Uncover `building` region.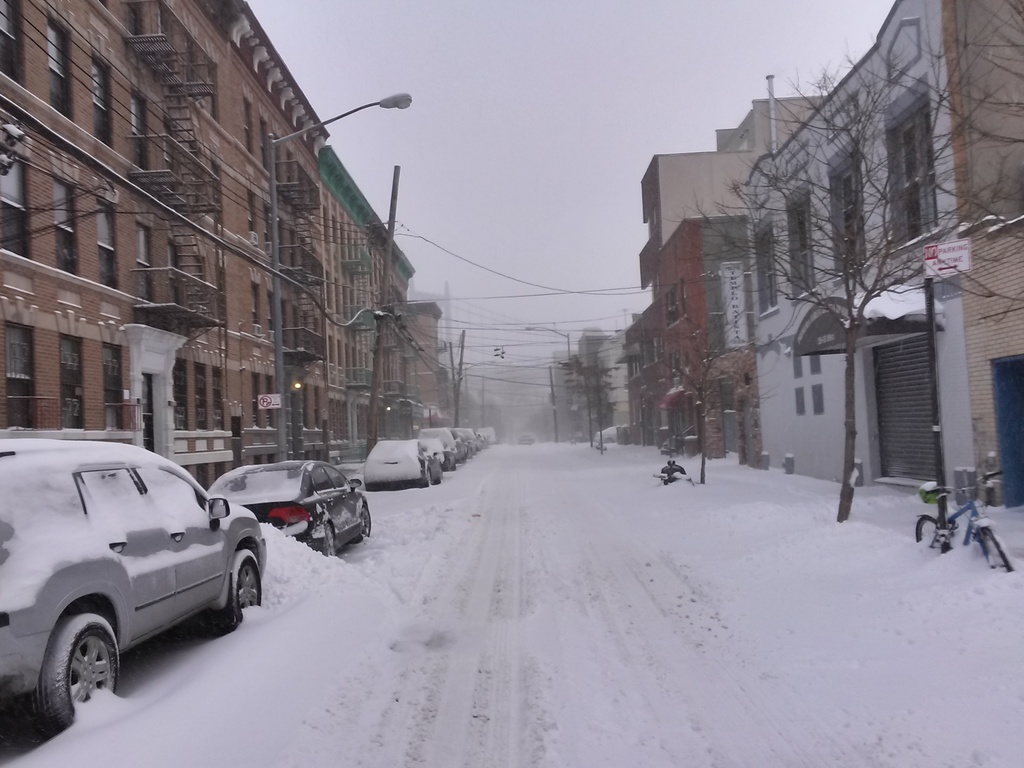
Uncovered: Rect(628, 104, 773, 471).
